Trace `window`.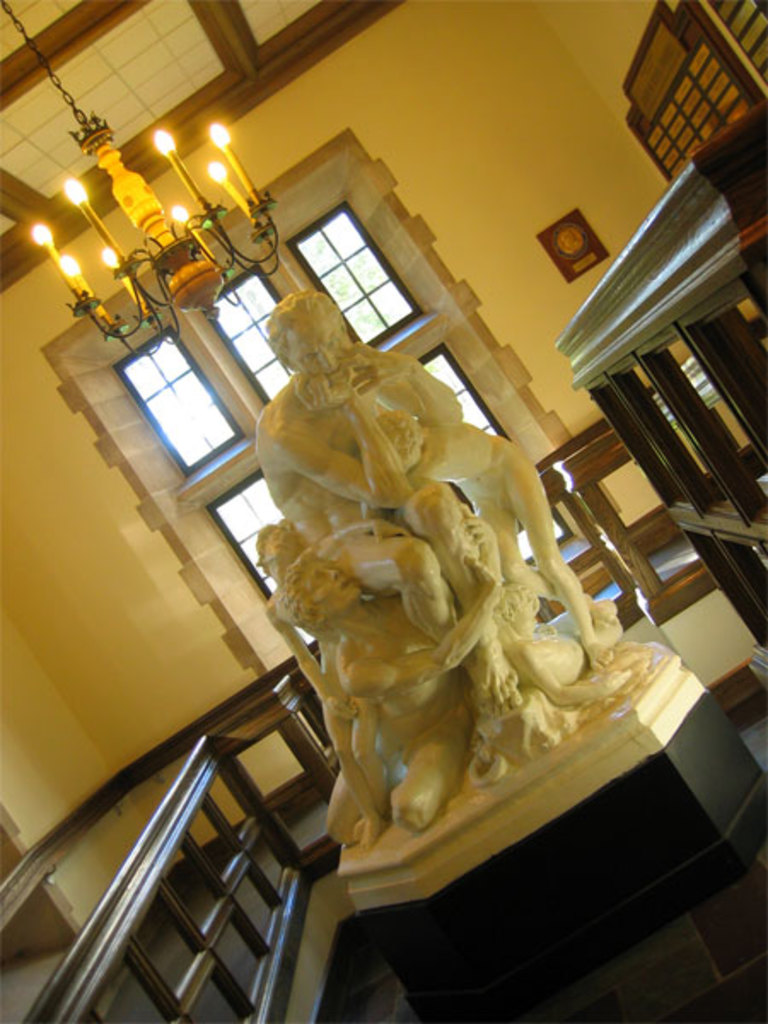
Traced to Rect(205, 265, 295, 403).
